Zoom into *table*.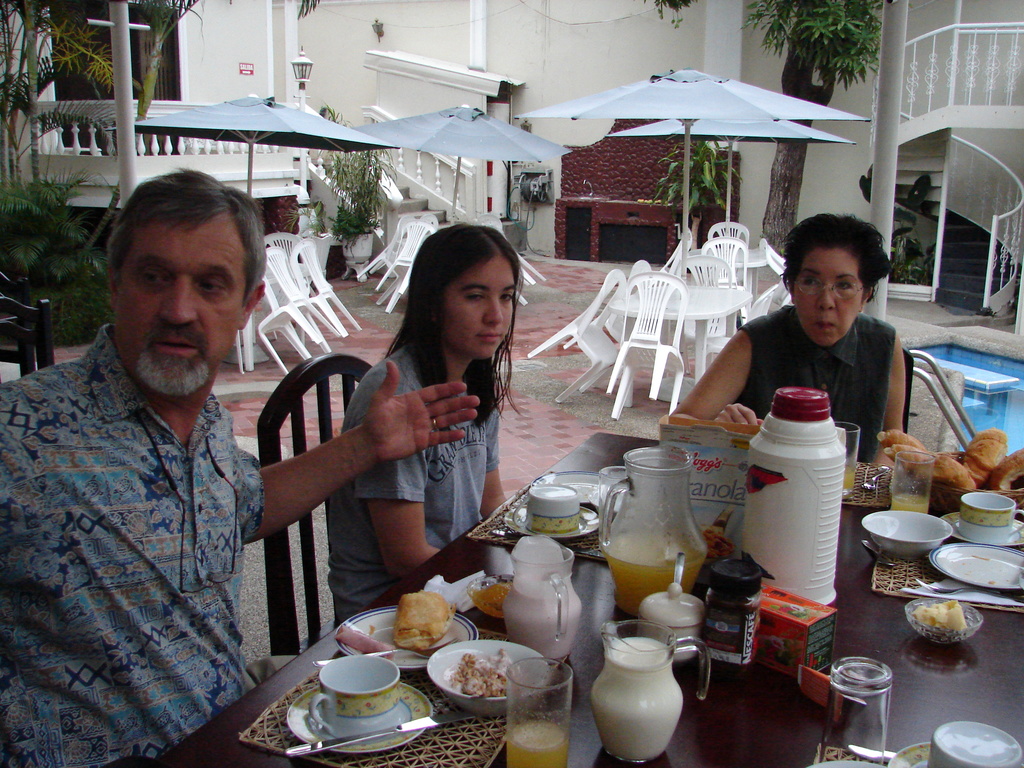
Zoom target: locate(141, 426, 1023, 767).
